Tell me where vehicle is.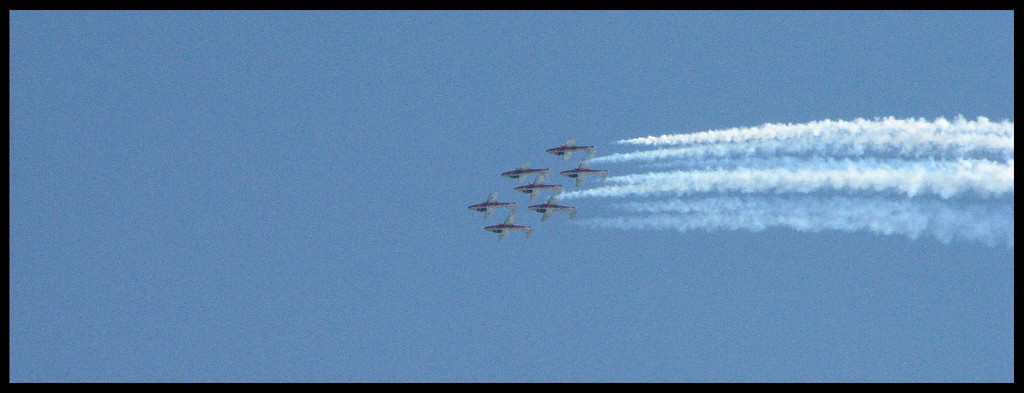
vehicle is at Rect(554, 153, 619, 194).
